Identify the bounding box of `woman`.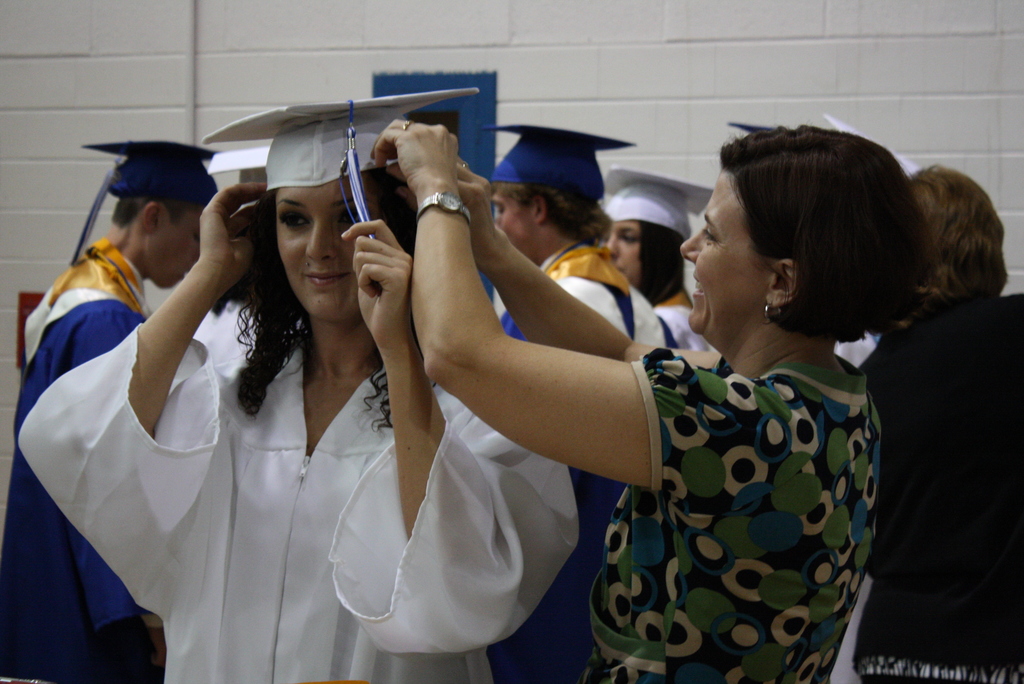
bbox=[5, 90, 591, 683].
